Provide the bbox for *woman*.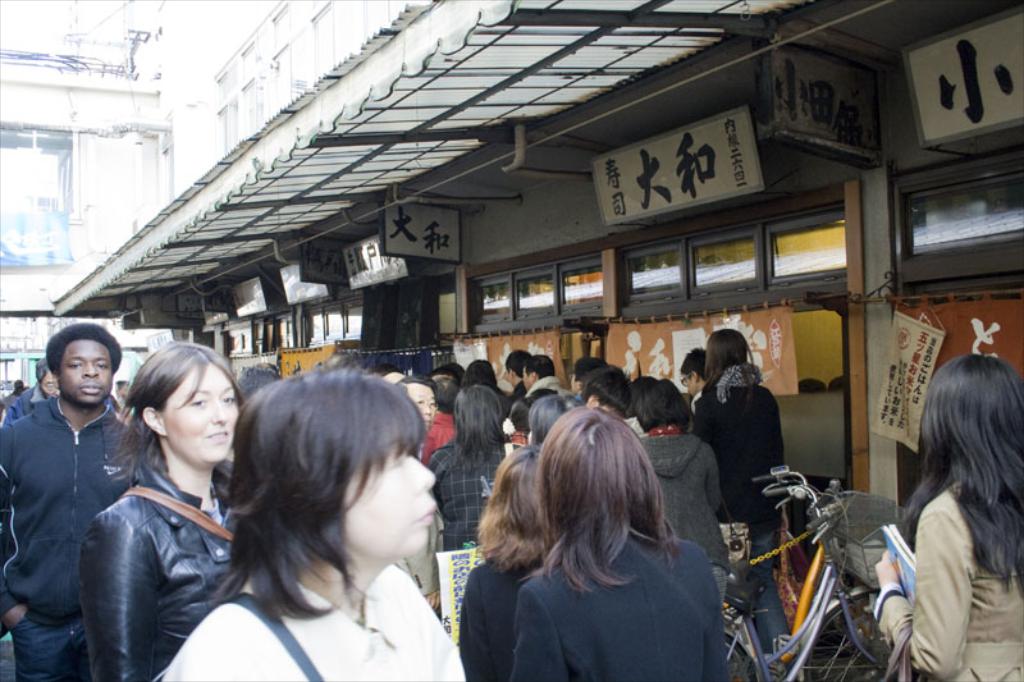
(x1=152, y1=369, x2=467, y2=681).
